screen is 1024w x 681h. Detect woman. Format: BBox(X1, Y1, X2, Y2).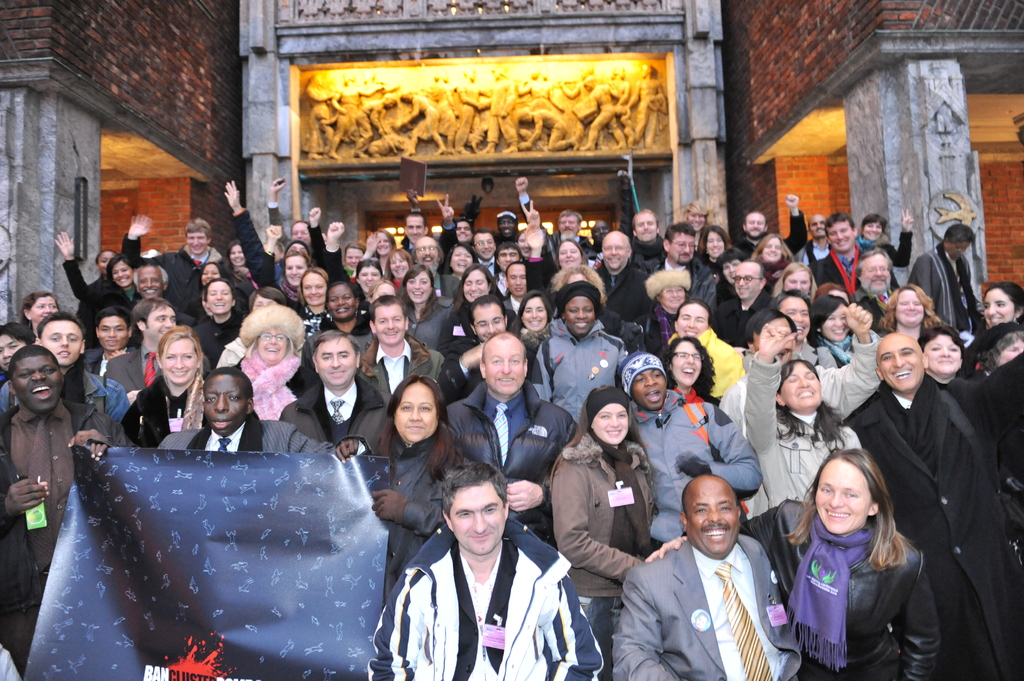
BBox(228, 238, 259, 289).
